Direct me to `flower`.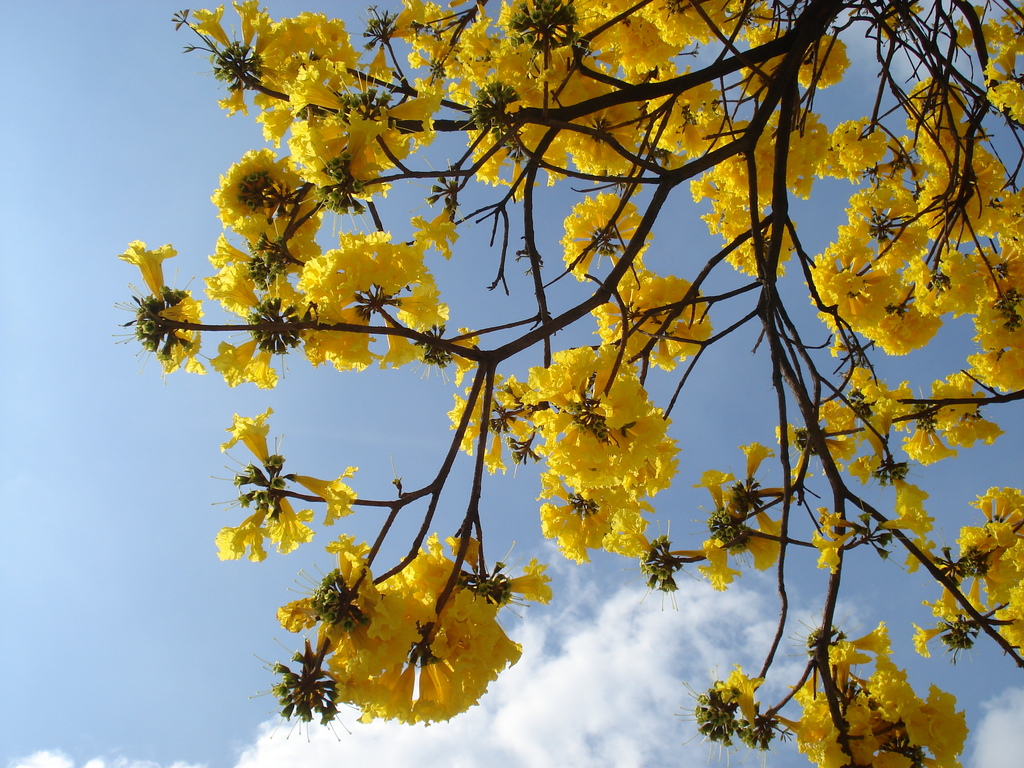
Direction: <region>513, 554, 555, 603</region>.
